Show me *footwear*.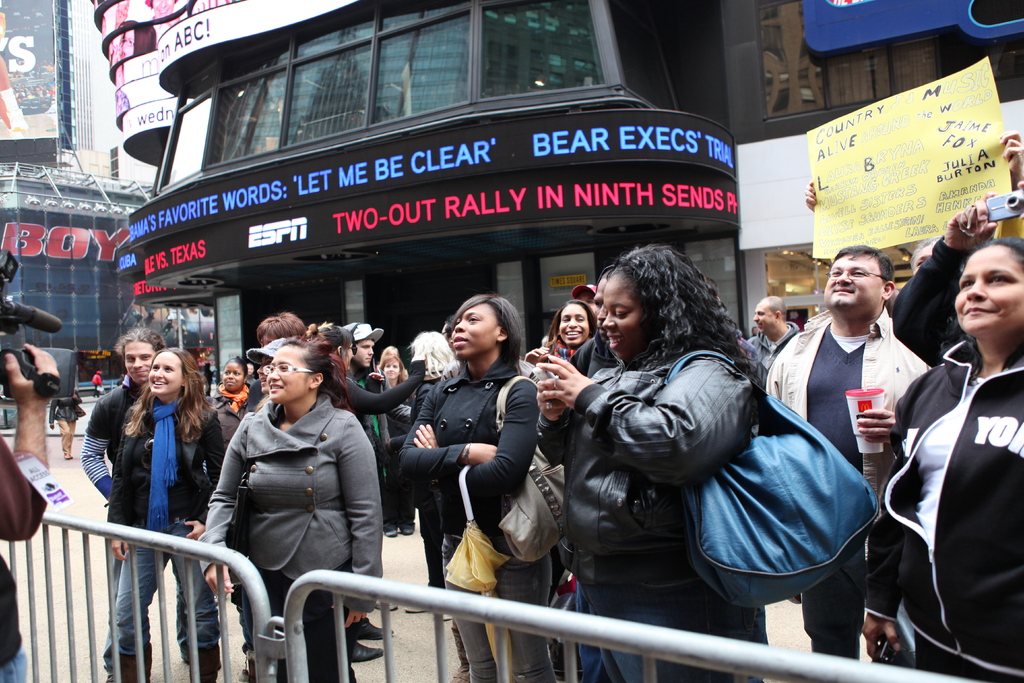
*footwear* is here: select_region(451, 634, 471, 682).
